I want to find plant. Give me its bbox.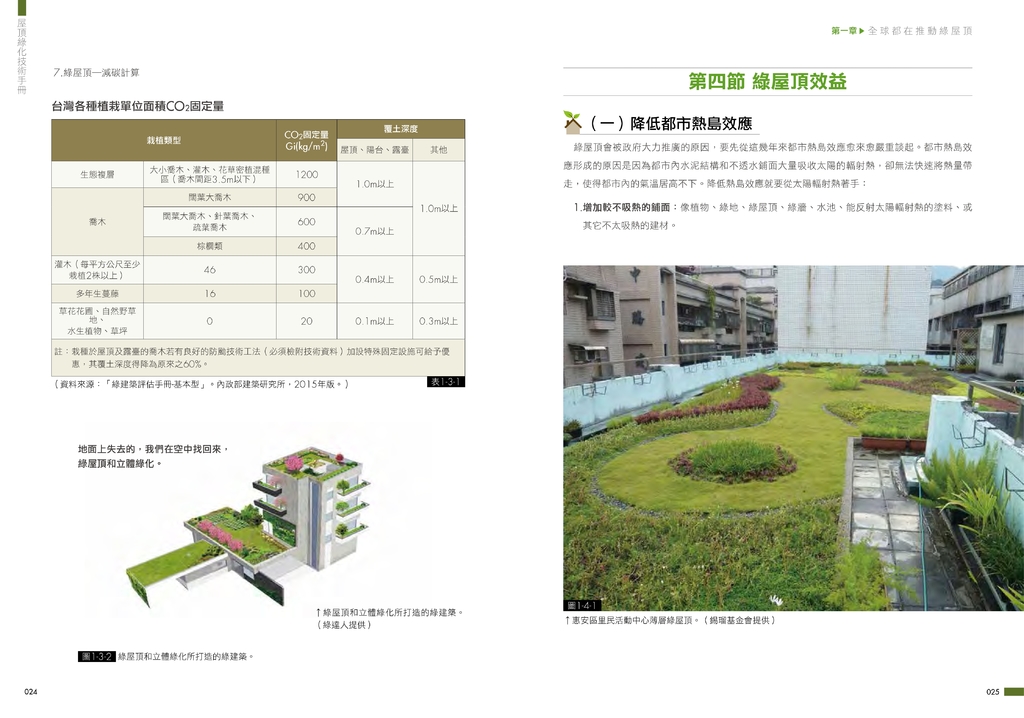
(x1=966, y1=547, x2=1023, y2=612).
